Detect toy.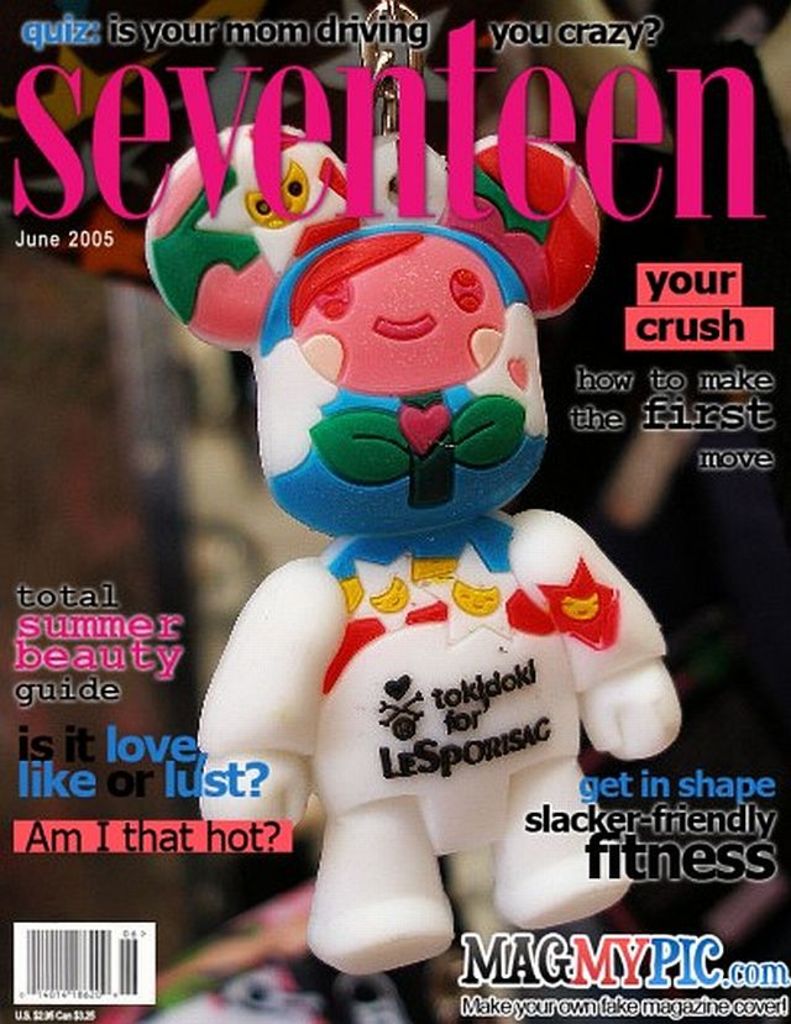
Detected at [left=183, top=208, right=700, bottom=980].
